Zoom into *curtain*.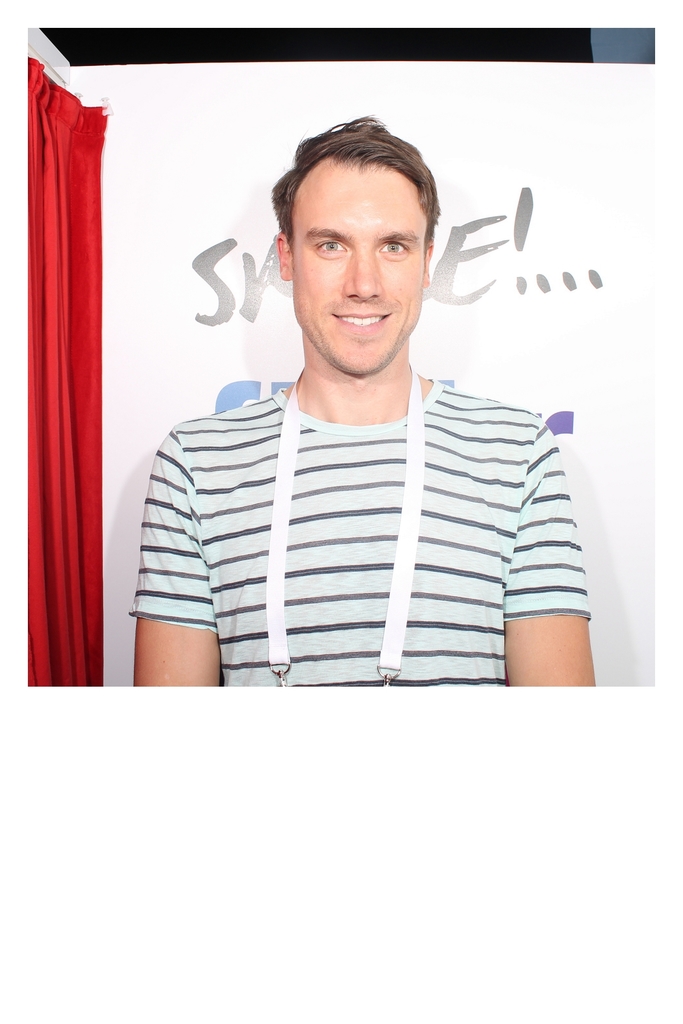
Zoom target: [18,67,123,735].
